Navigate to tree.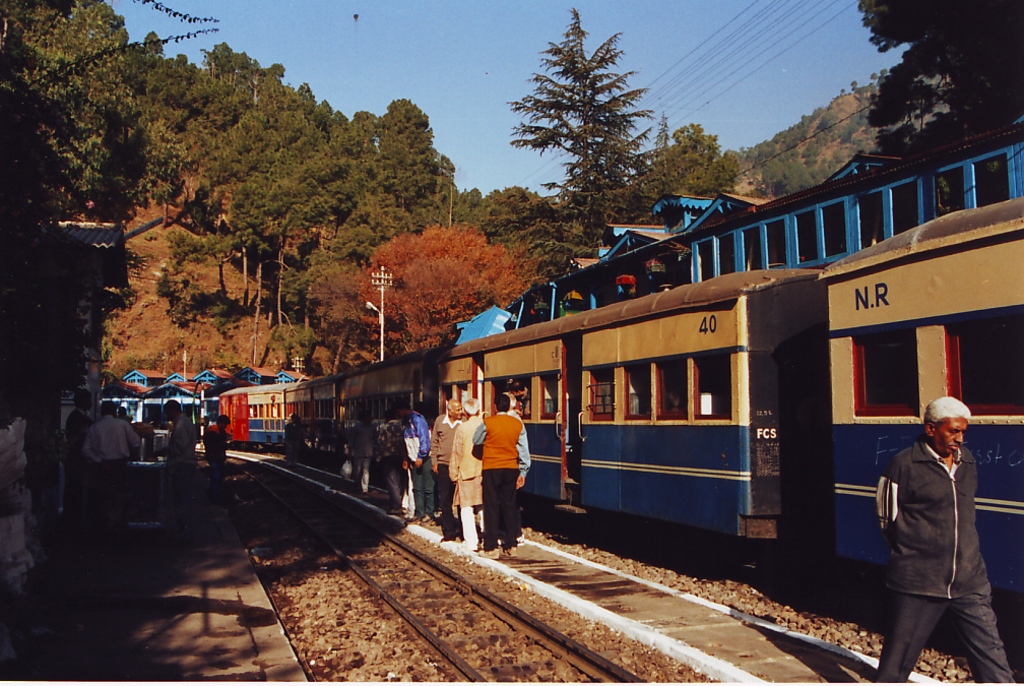
Navigation target: rect(816, 107, 839, 135).
